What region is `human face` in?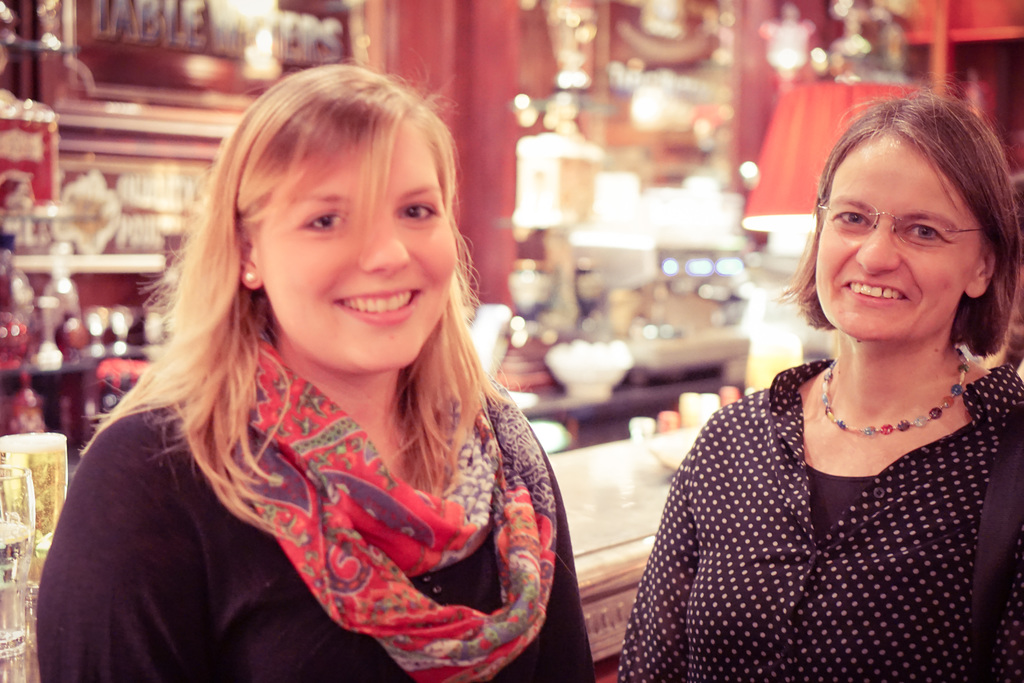
x1=812, y1=139, x2=975, y2=340.
